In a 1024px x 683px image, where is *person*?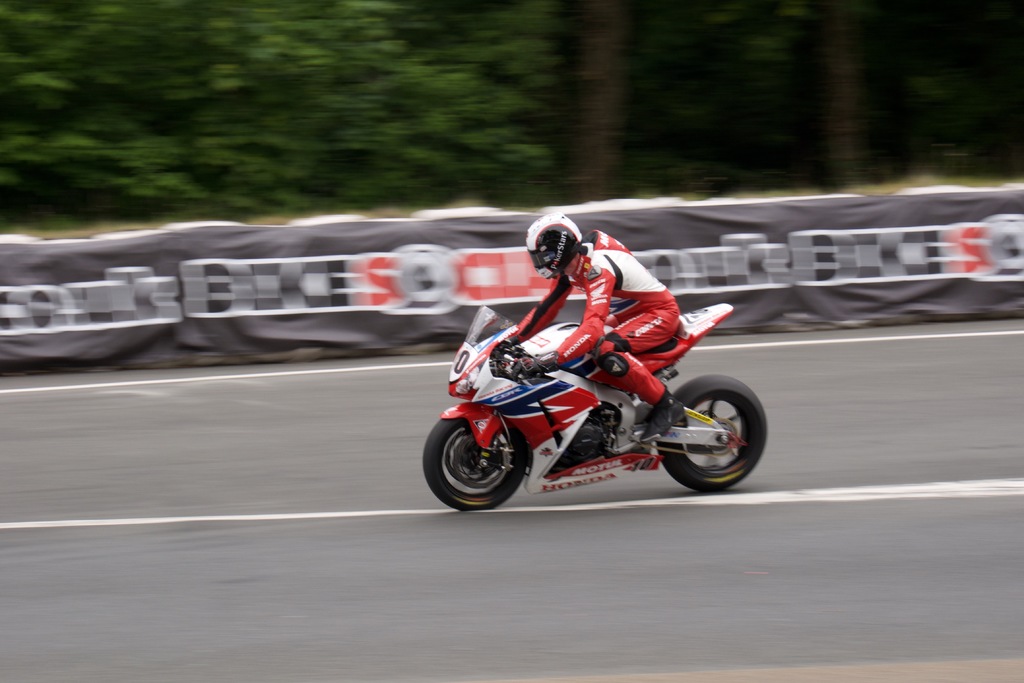
bbox(493, 227, 695, 398).
